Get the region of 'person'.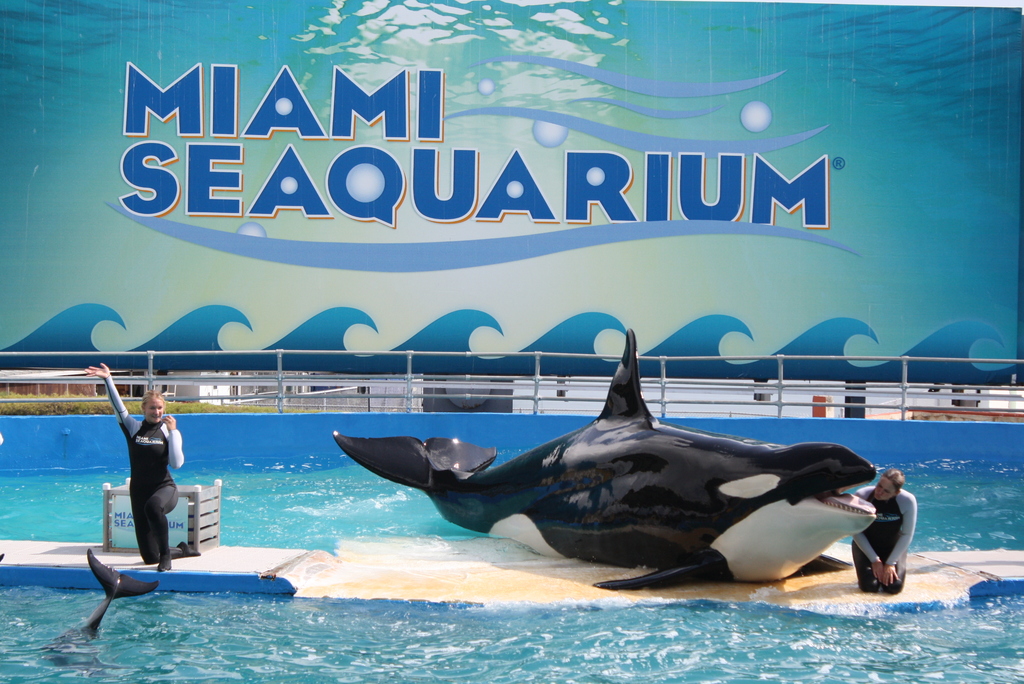
pyautogui.locateOnScreen(852, 466, 918, 594).
